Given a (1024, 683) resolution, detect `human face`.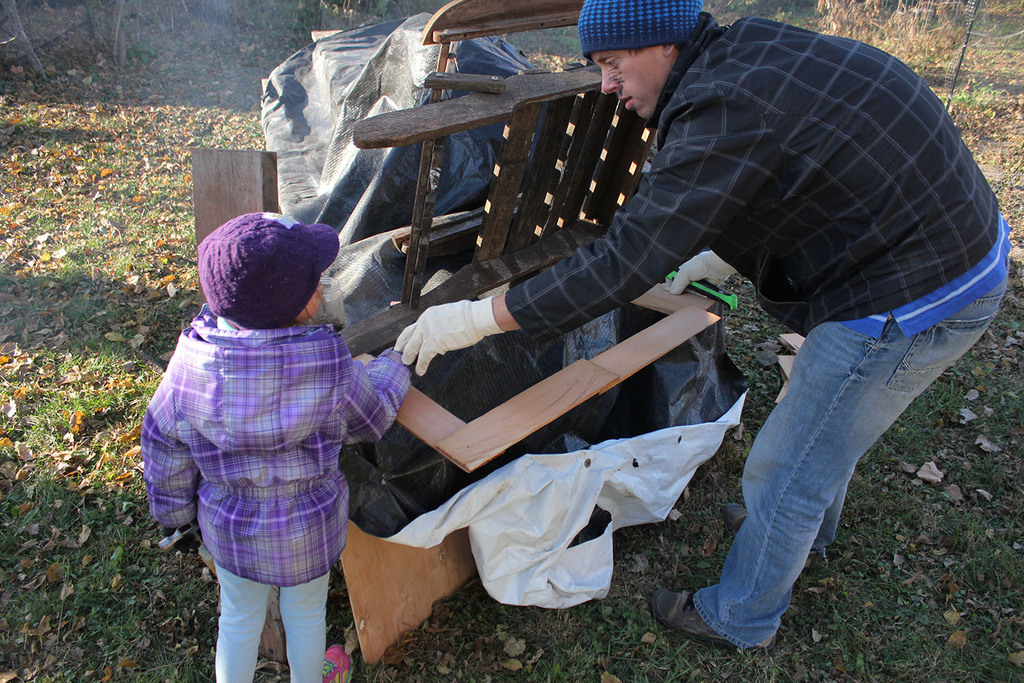
bbox(589, 48, 660, 120).
